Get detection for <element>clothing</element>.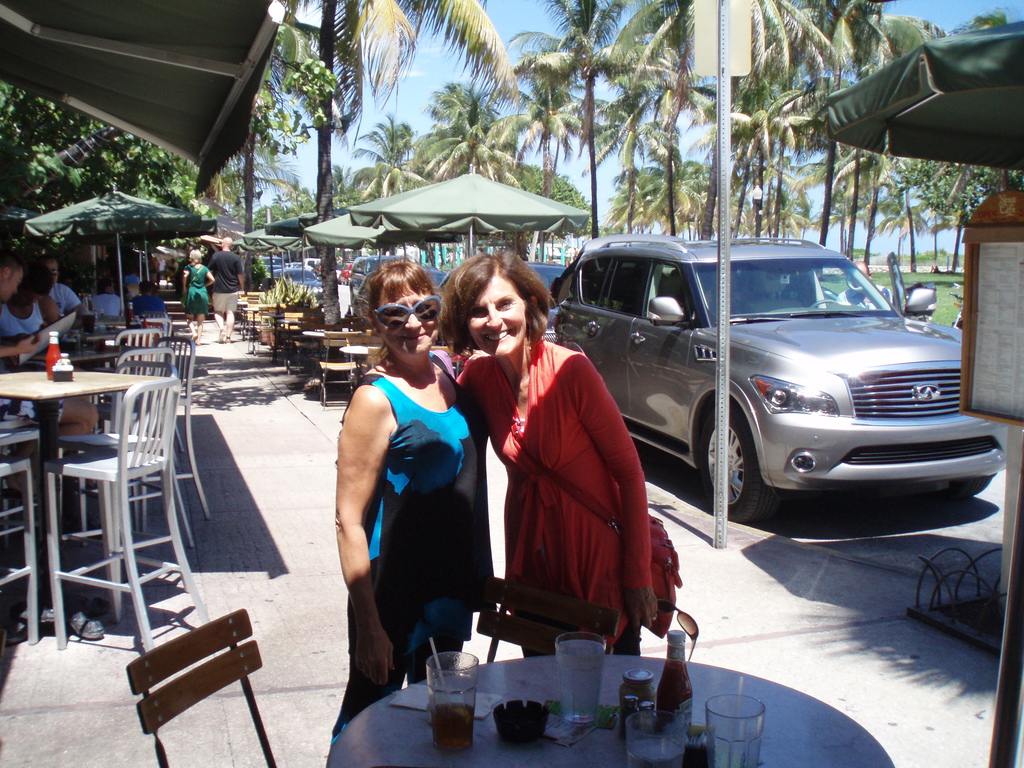
Detection: select_region(44, 278, 80, 317).
